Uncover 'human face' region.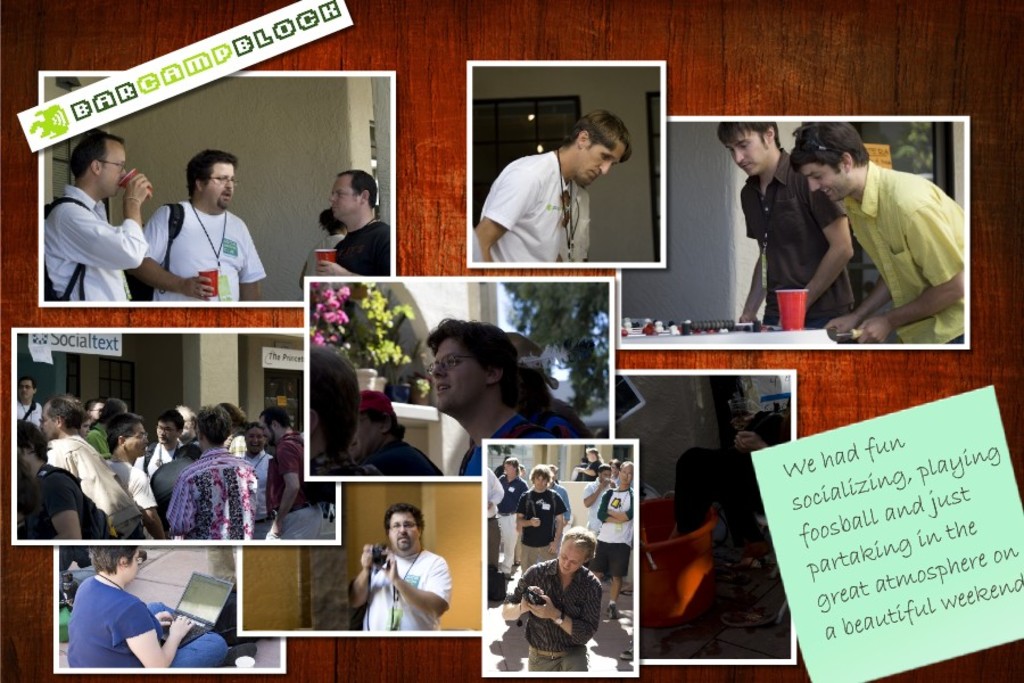
Uncovered: box=[329, 172, 362, 223].
